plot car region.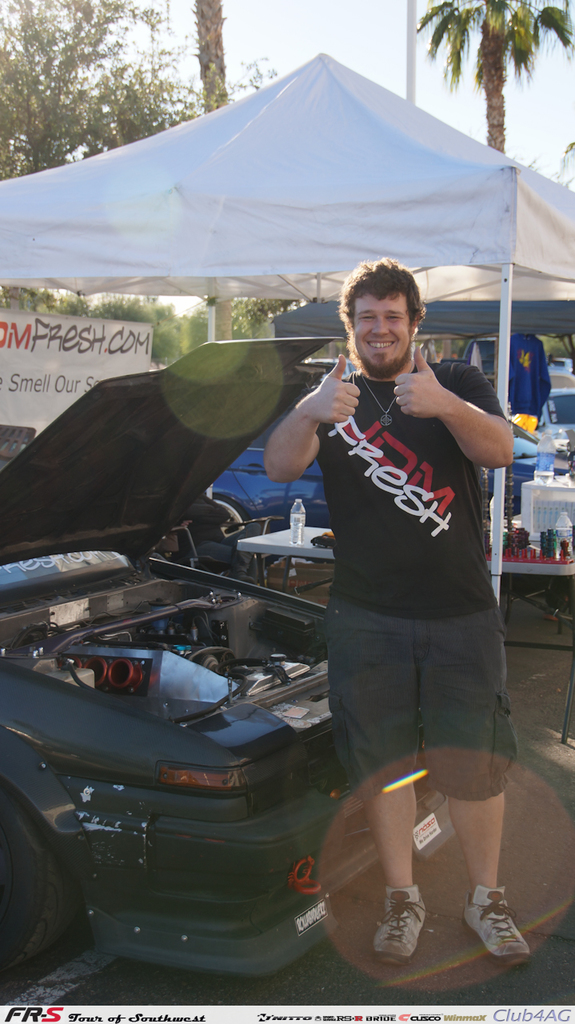
Plotted at <region>203, 358, 569, 534</region>.
